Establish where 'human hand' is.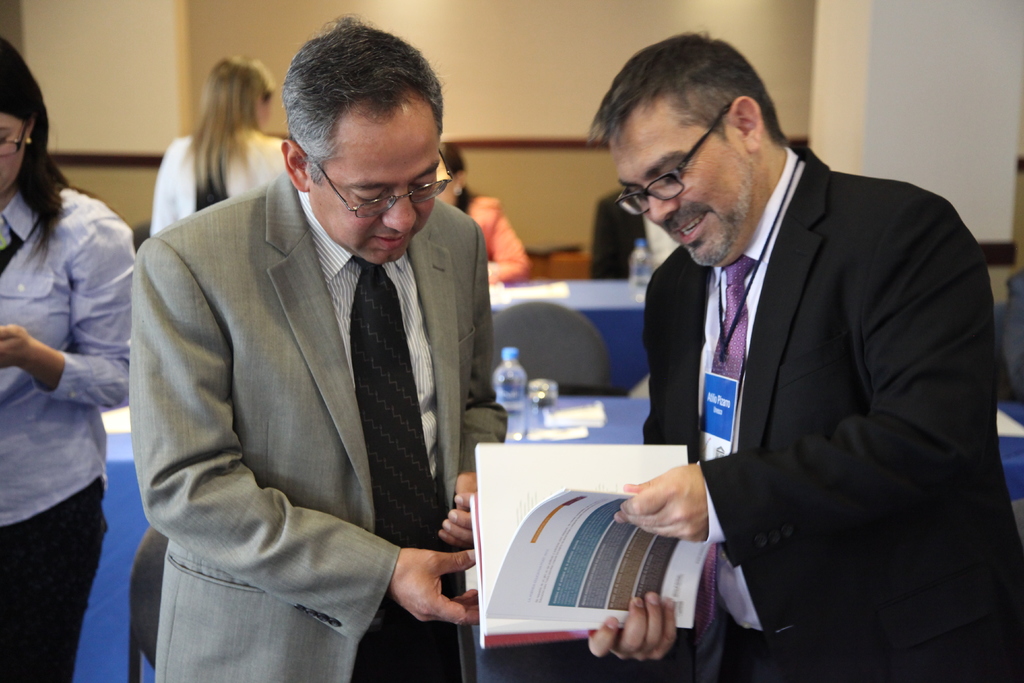
Established at x1=617, y1=461, x2=709, y2=541.
